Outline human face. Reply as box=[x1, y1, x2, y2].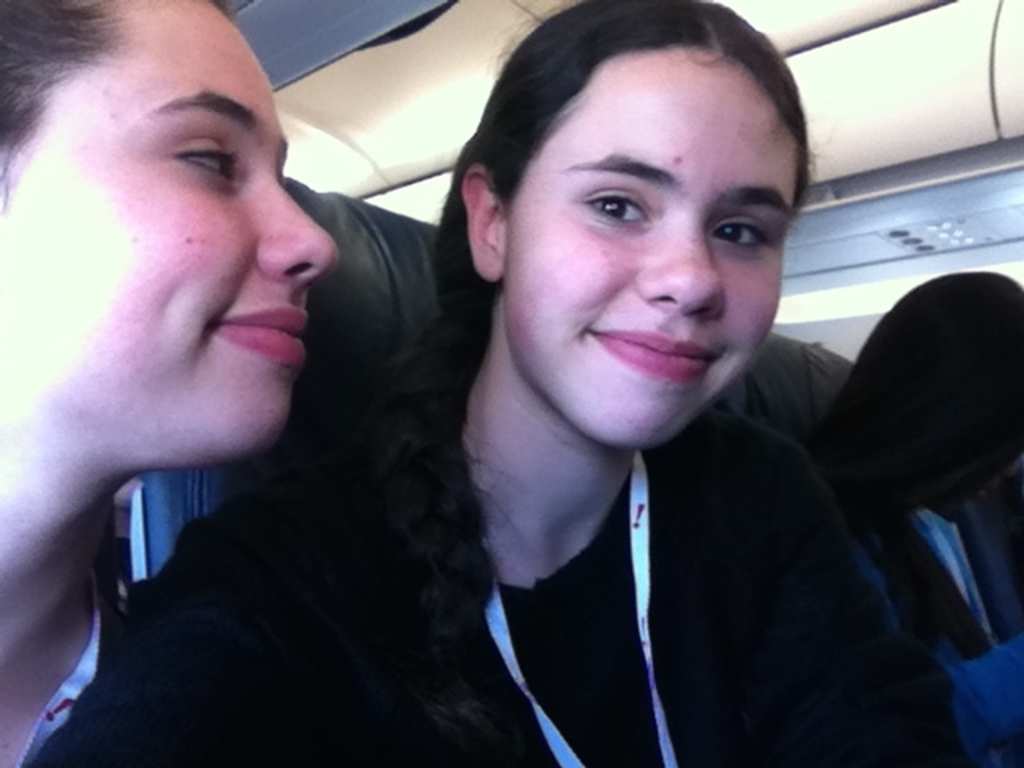
box=[501, 53, 797, 448].
